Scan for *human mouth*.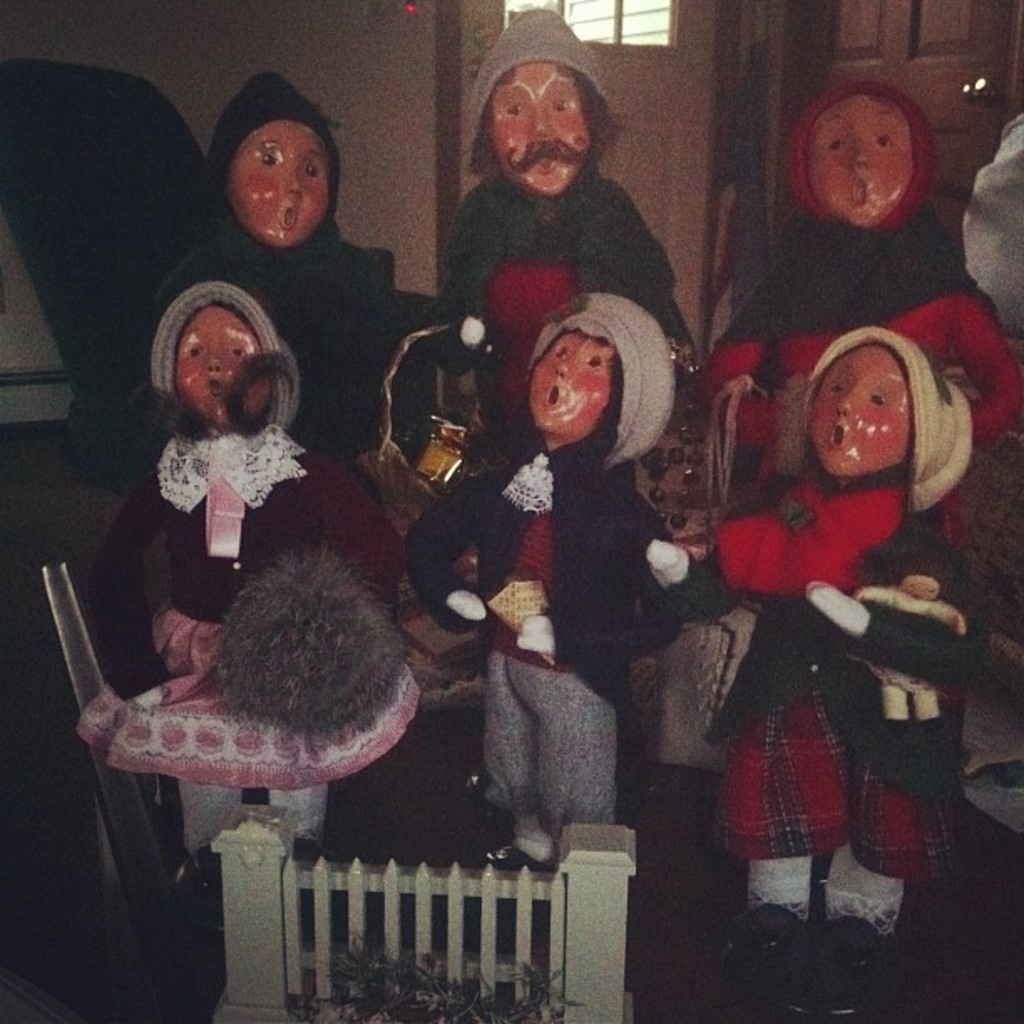
Scan result: (544, 380, 574, 410).
